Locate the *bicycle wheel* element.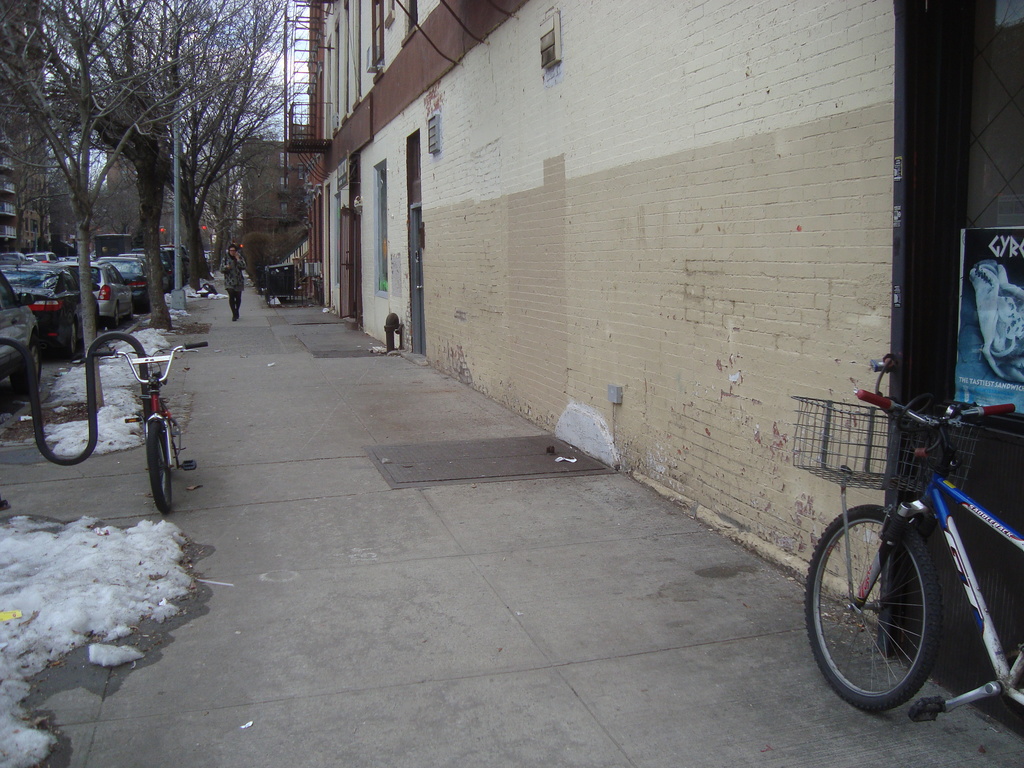
Element bbox: box(803, 504, 947, 709).
